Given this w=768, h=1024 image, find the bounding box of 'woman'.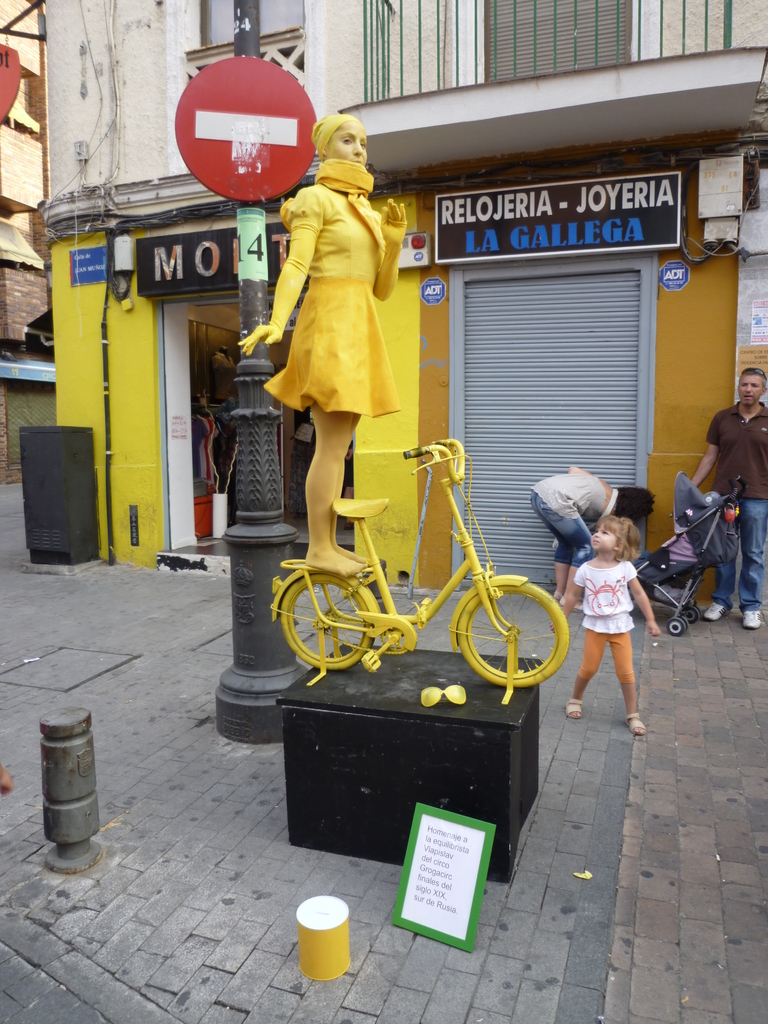
bbox=[256, 122, 420, 529].
